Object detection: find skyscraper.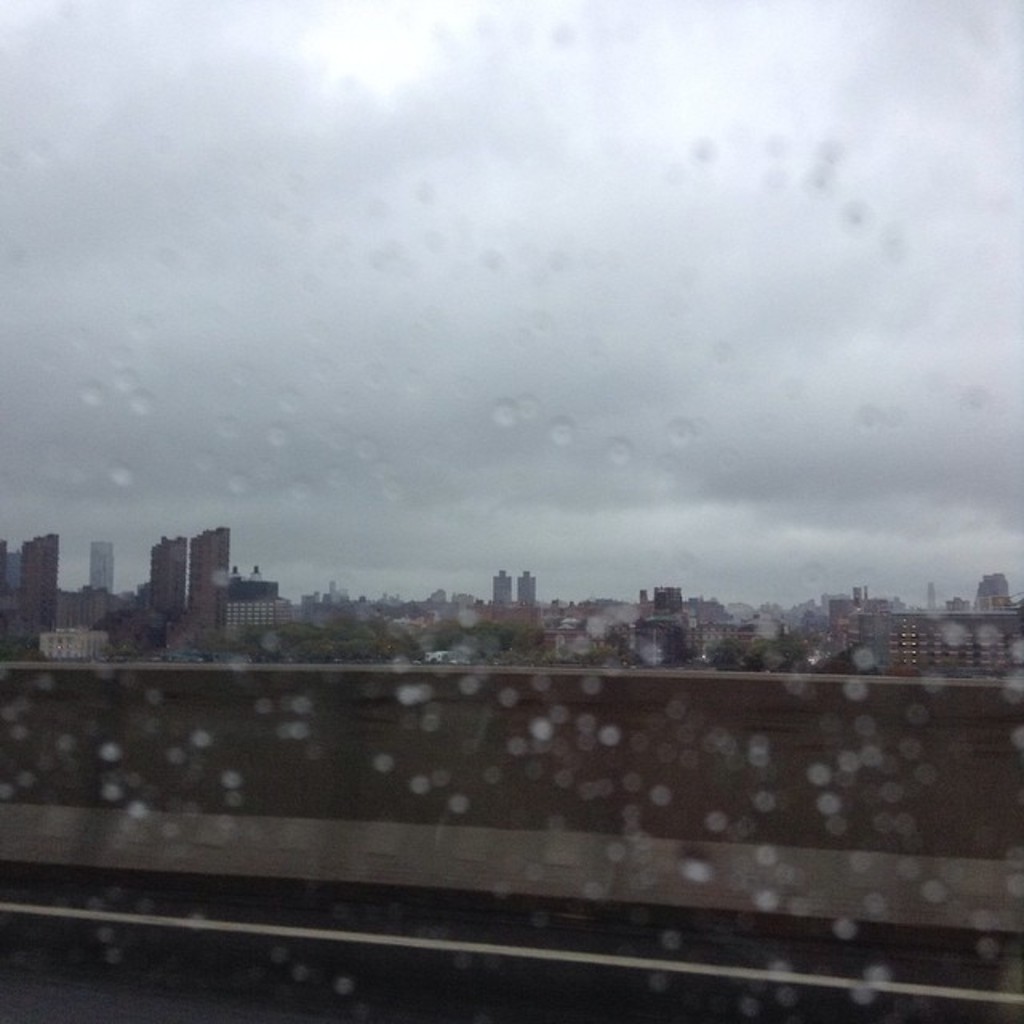
146 530 182 626.
